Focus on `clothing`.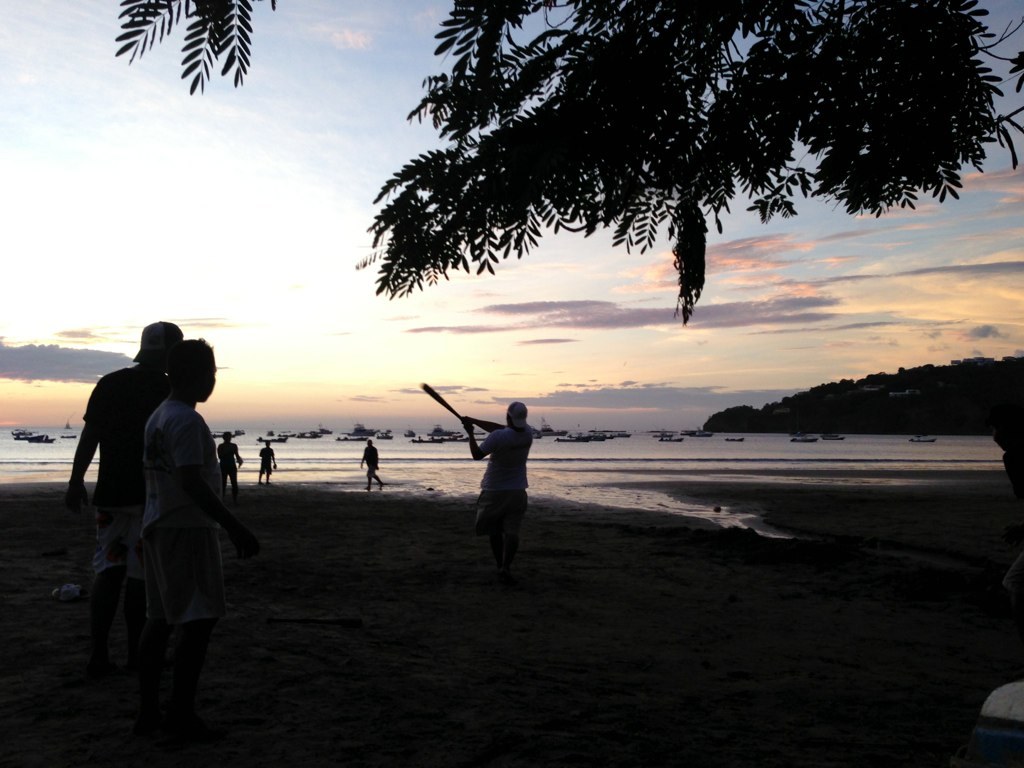
Focused at region(78, 362, 158, 579).
